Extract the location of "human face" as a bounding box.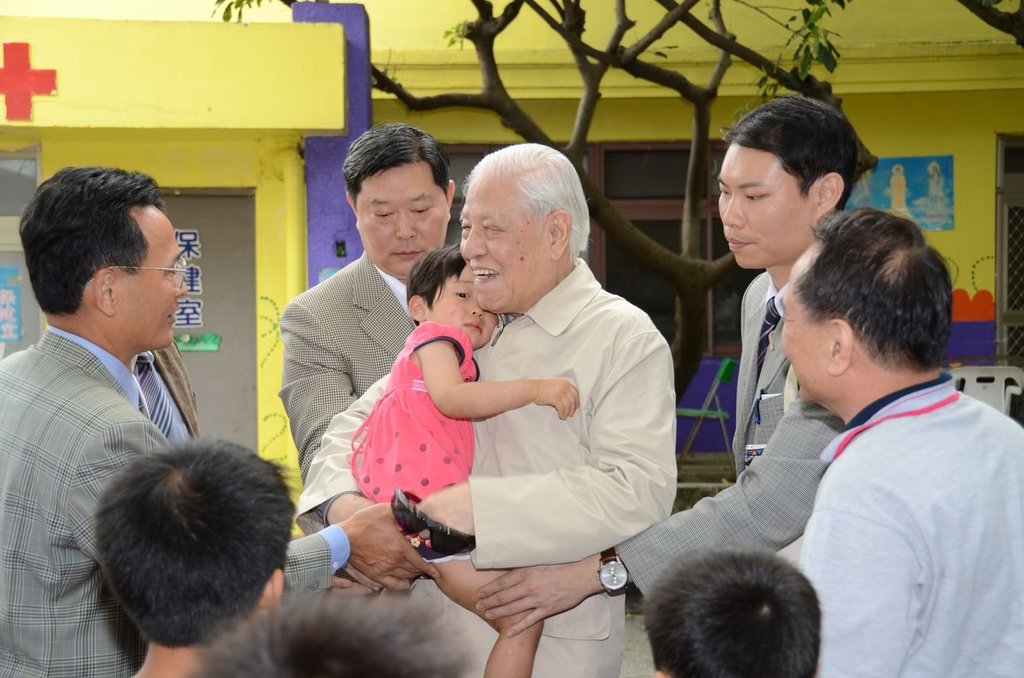
box(356, 159, 448, 275).
